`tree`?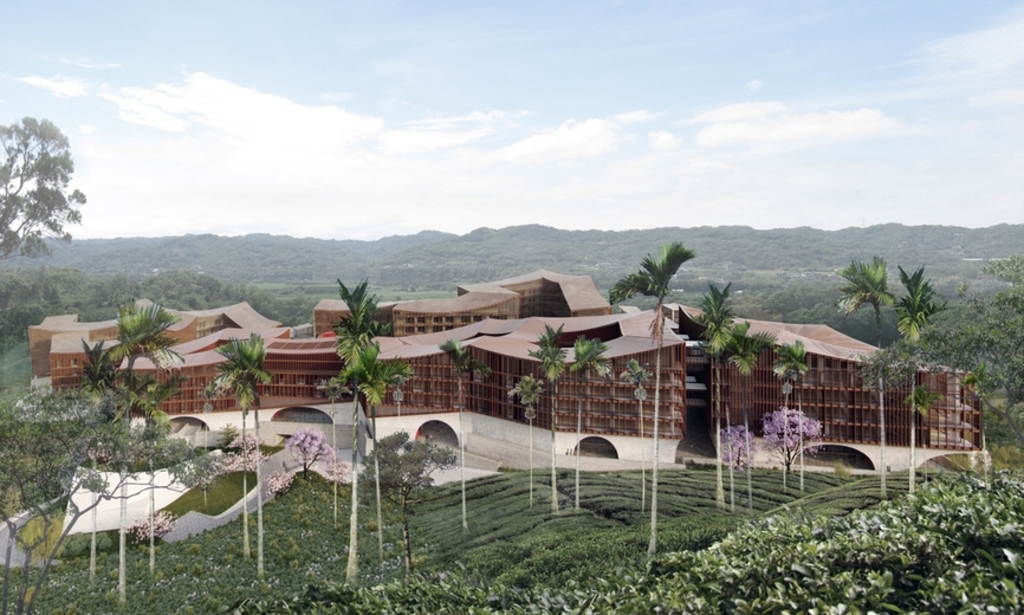
crop(0, 114, 84, 267)
